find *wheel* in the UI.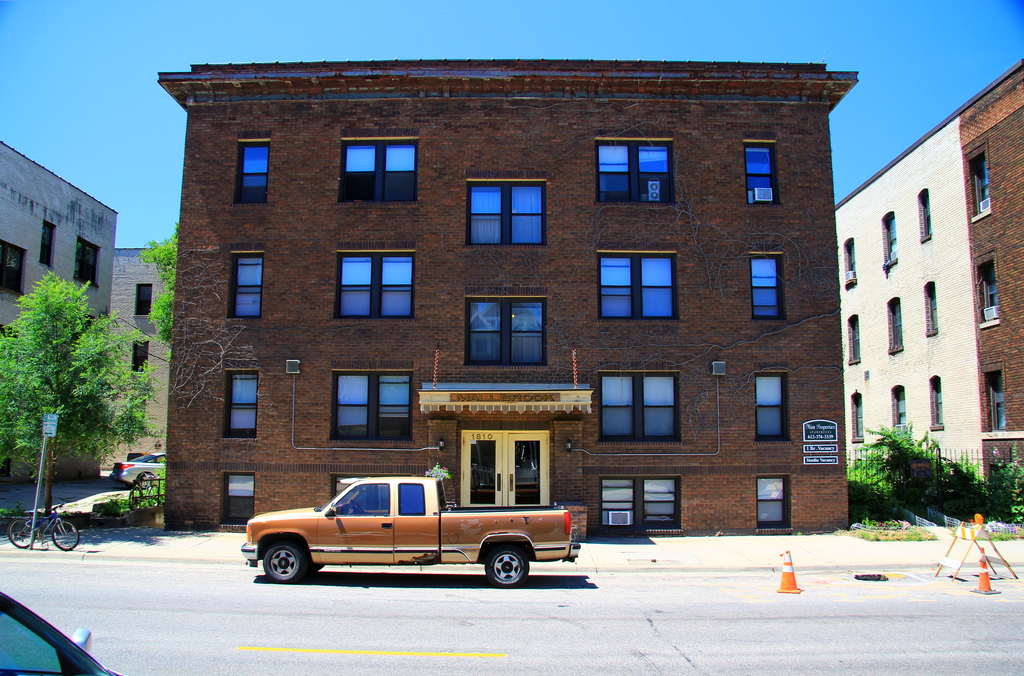
UI element at bbox=(351, 499, 365, 515).
